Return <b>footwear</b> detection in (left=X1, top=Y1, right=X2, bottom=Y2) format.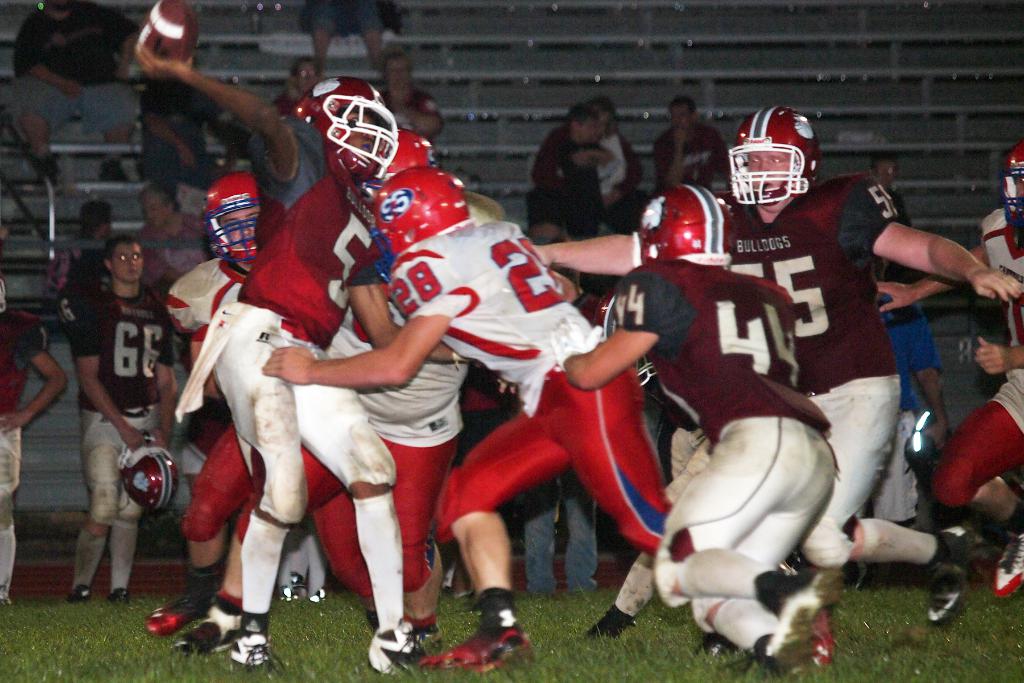
(left=927, top=527, right=959, bottom=632).
